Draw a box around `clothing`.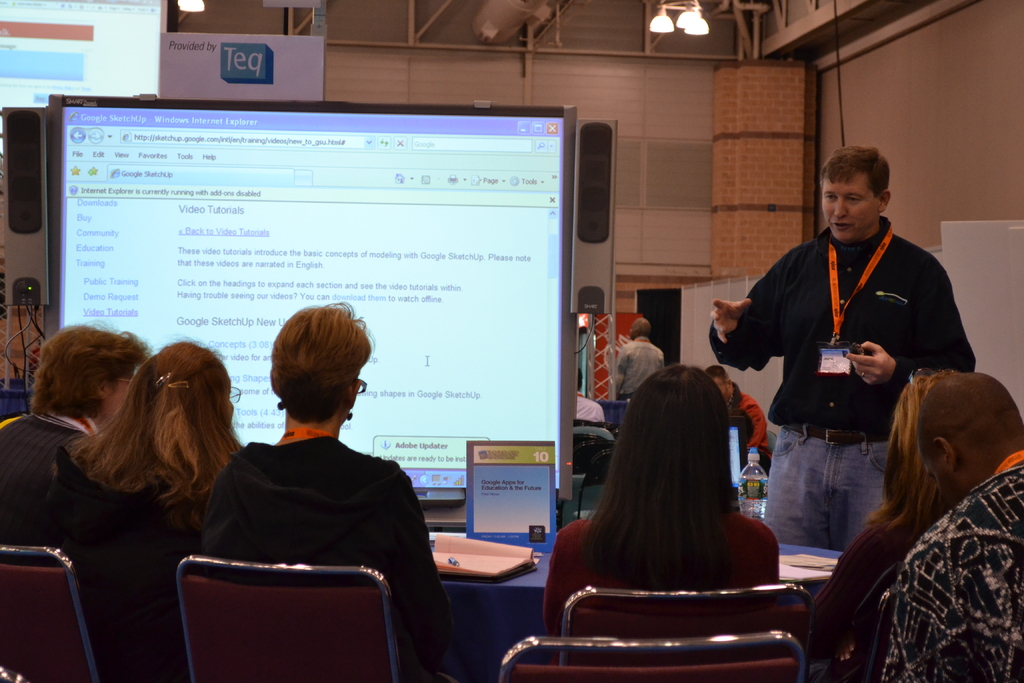
193:433:456:682.
